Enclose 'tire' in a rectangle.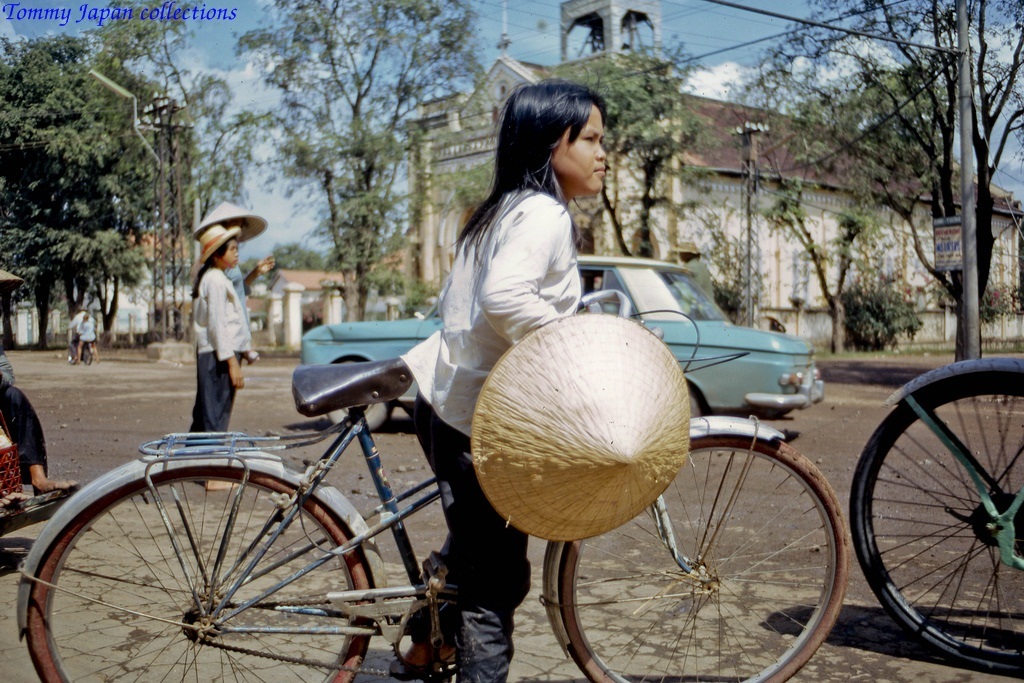
bbox=(44, 457, 371, 672).
